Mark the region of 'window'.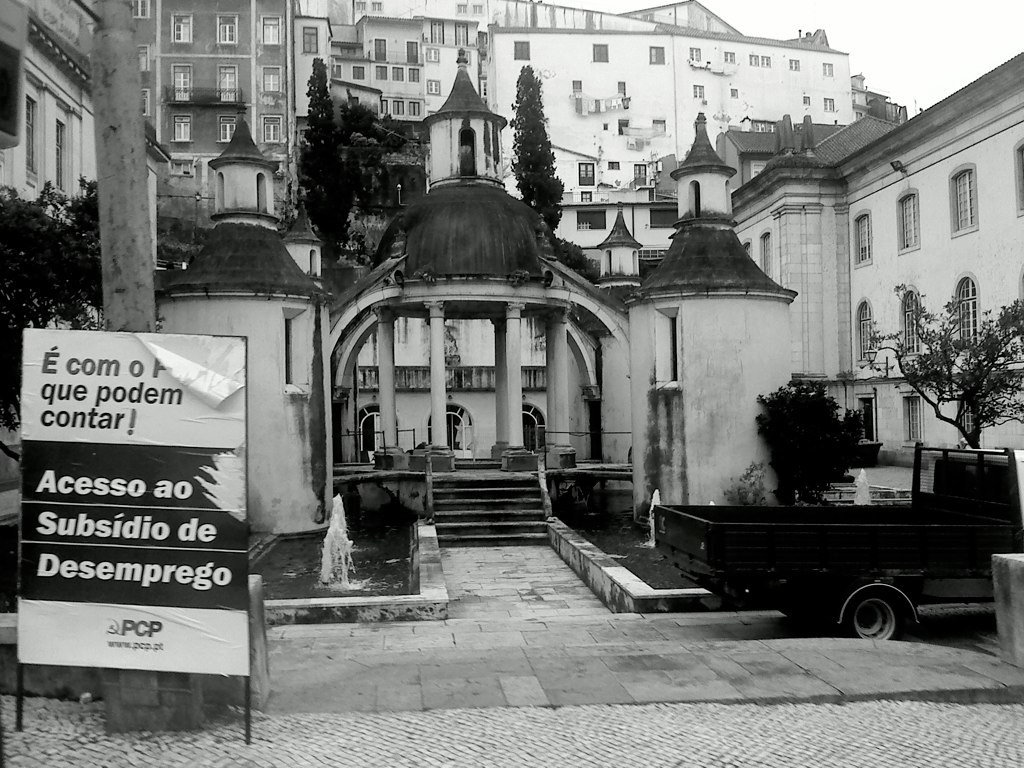
Region: (389,65,406,85).
